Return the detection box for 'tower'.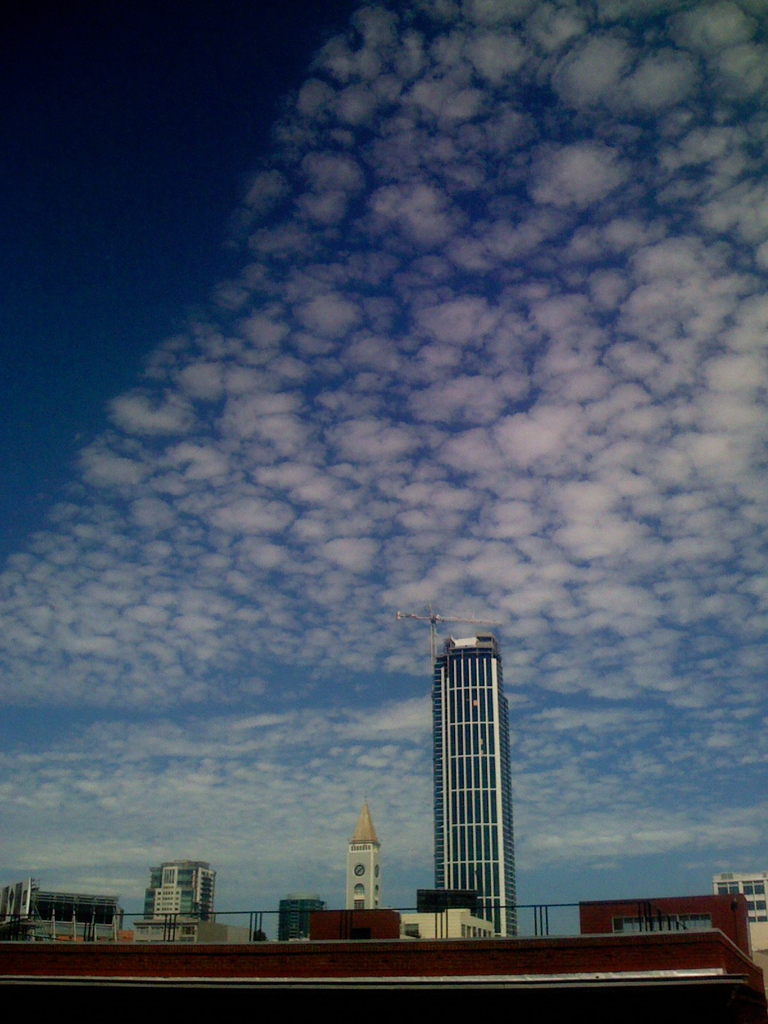
bbox=(278, 893, 330, 944).
